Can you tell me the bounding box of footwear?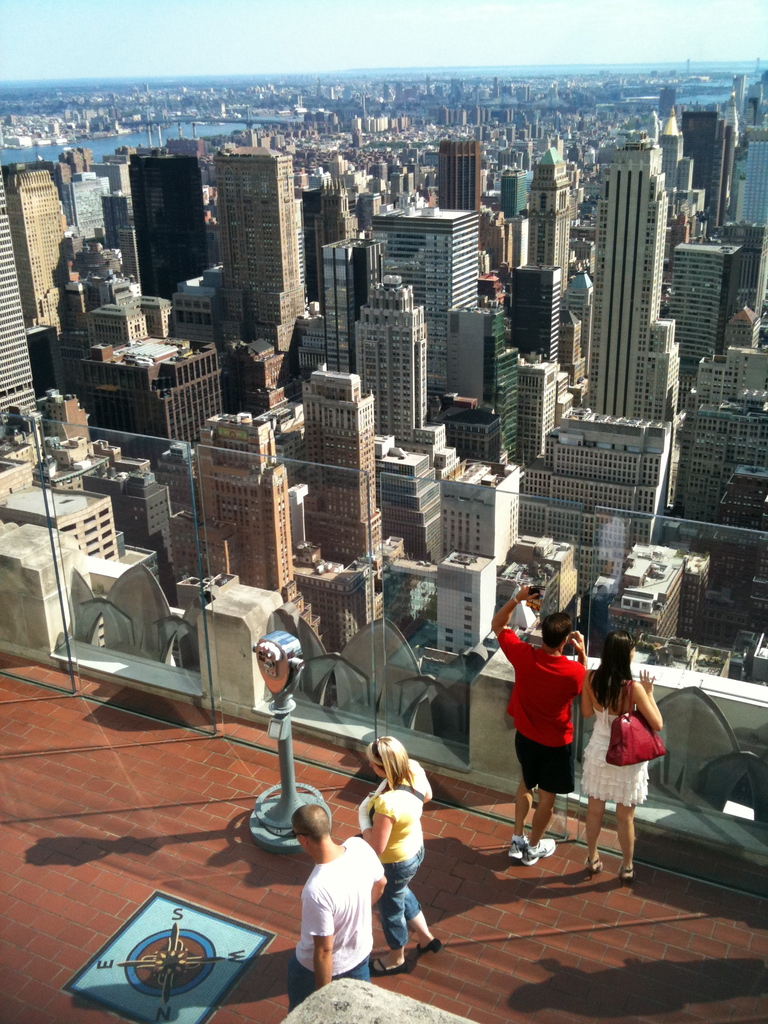
412 934 442 952.
